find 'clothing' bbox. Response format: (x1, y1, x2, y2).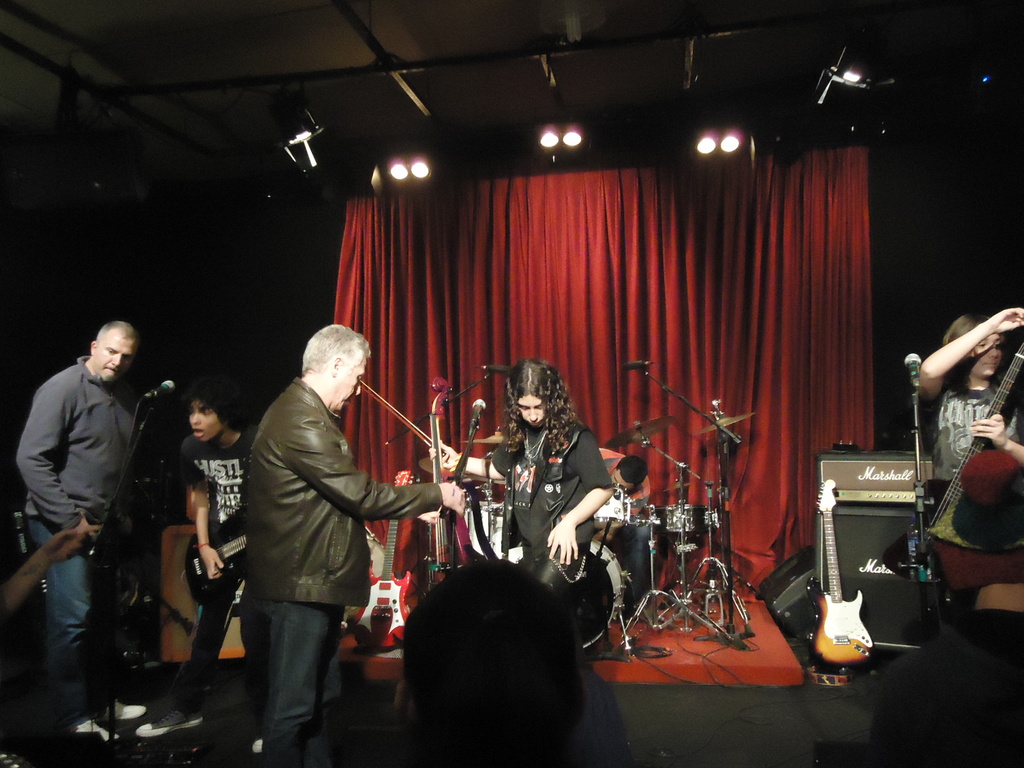
(6, 352, 143, 760).
